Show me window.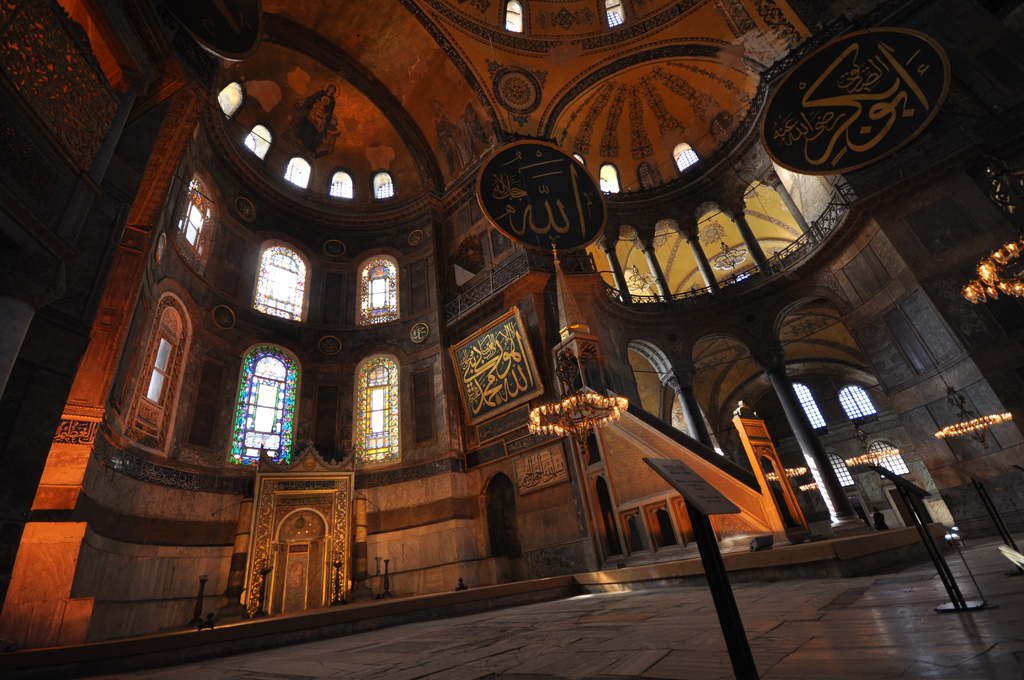
window is here: (x1=326, y1=172, x2=351, y2=197).
